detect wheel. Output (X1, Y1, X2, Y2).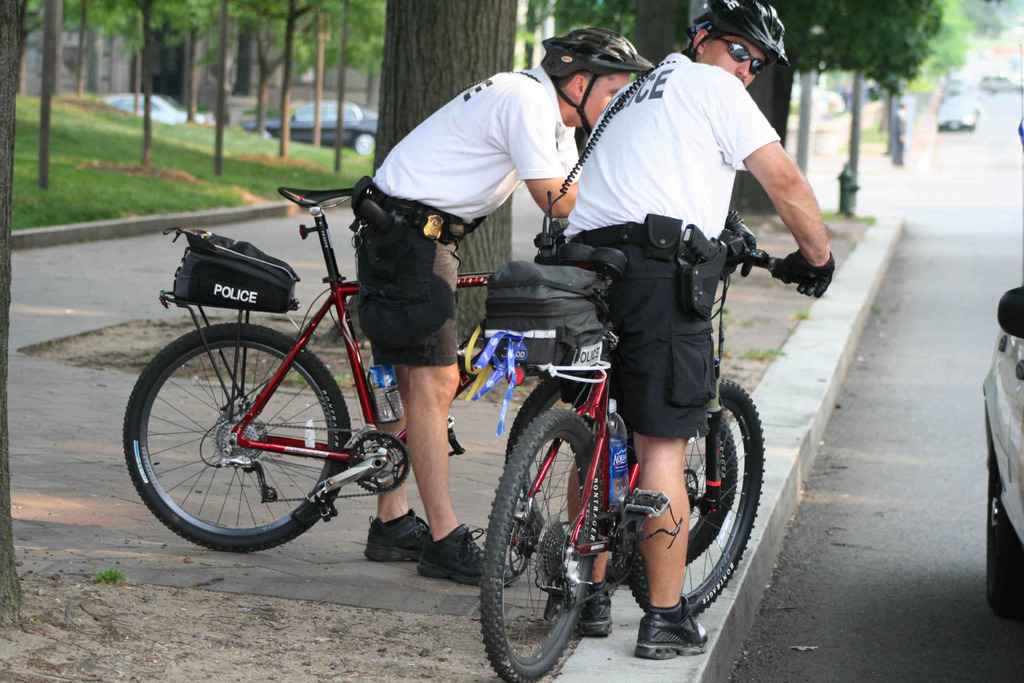
(476, 412, 605, 682).
